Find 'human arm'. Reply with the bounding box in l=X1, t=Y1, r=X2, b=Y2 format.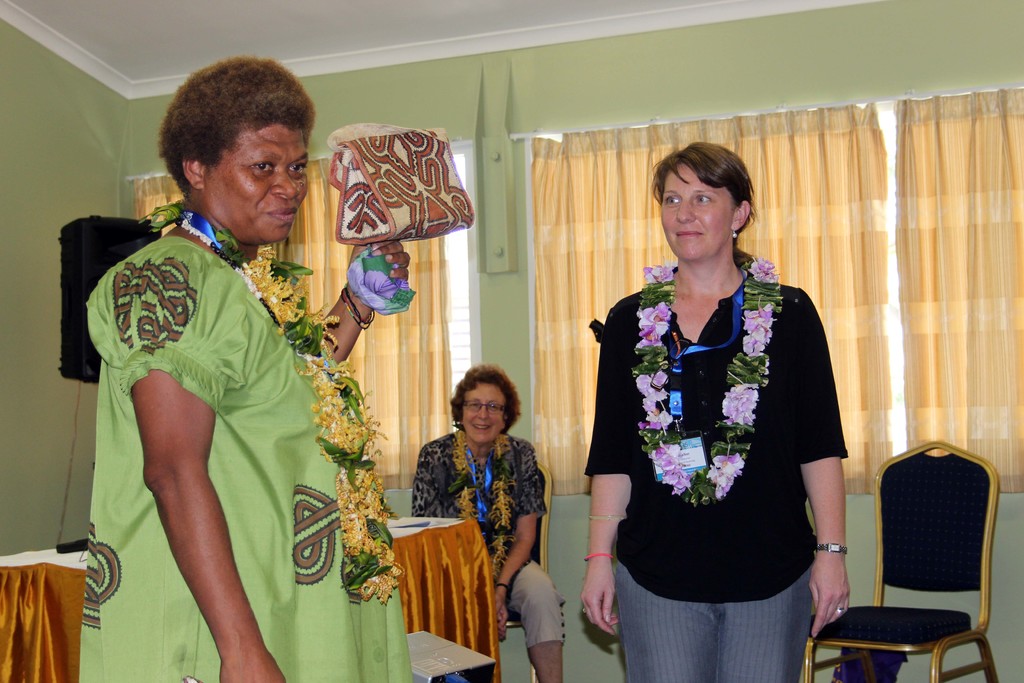
l=116, t=349, r=251, b=657.
